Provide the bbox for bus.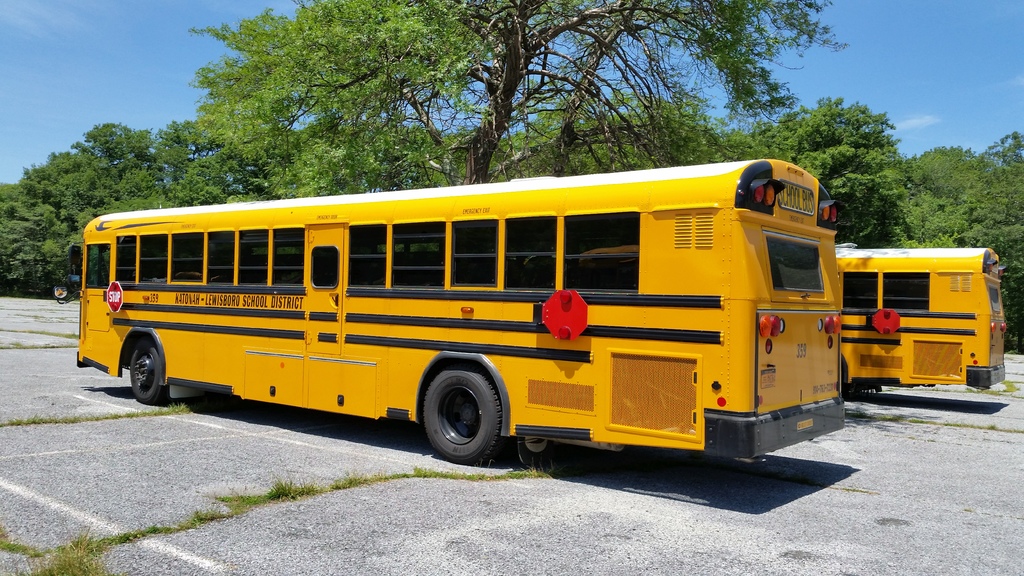
crop(66, 159, 845, 465).
